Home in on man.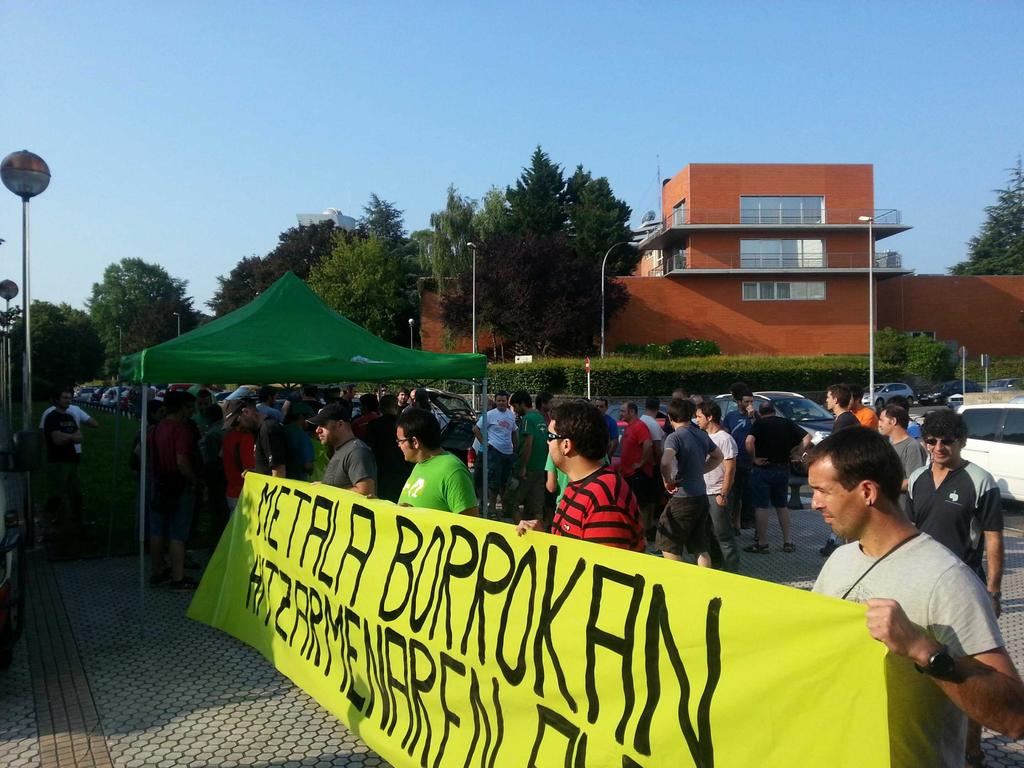
Homed in at box=[377, 403, 486, 526].
